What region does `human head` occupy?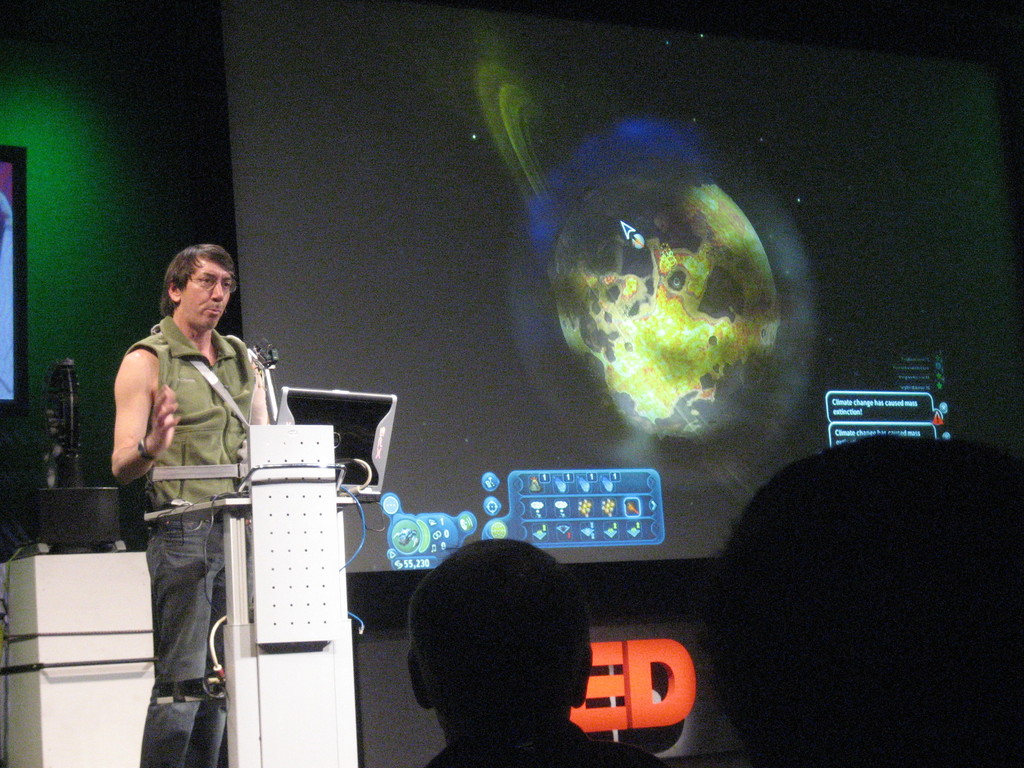
<bbox>387, 552, 608, 751</bbox>.
